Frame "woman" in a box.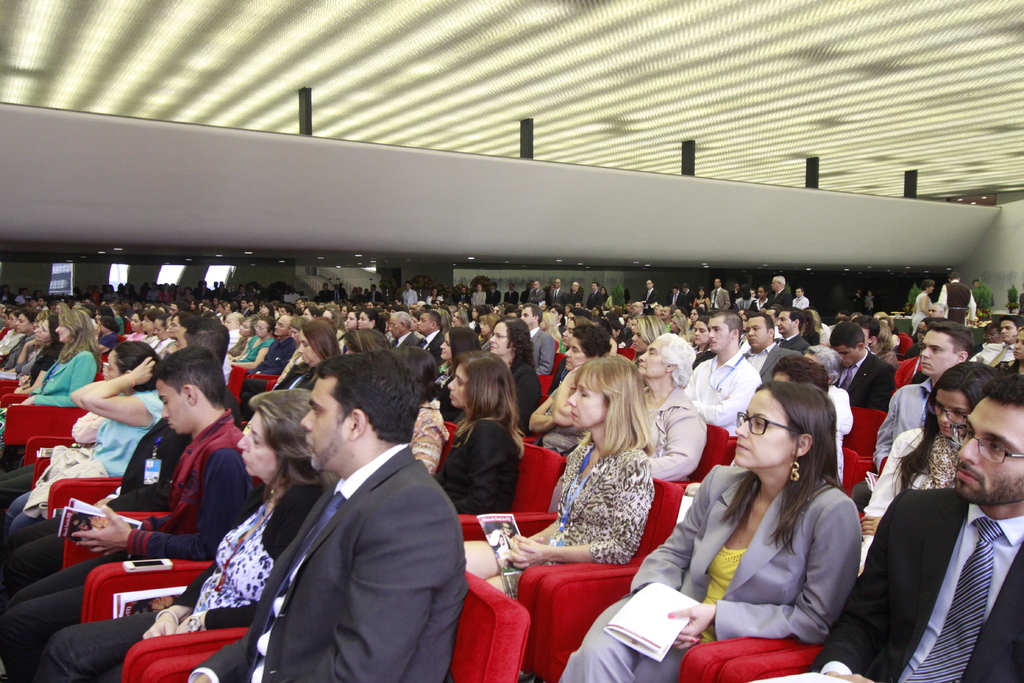
0 340 164 542.
